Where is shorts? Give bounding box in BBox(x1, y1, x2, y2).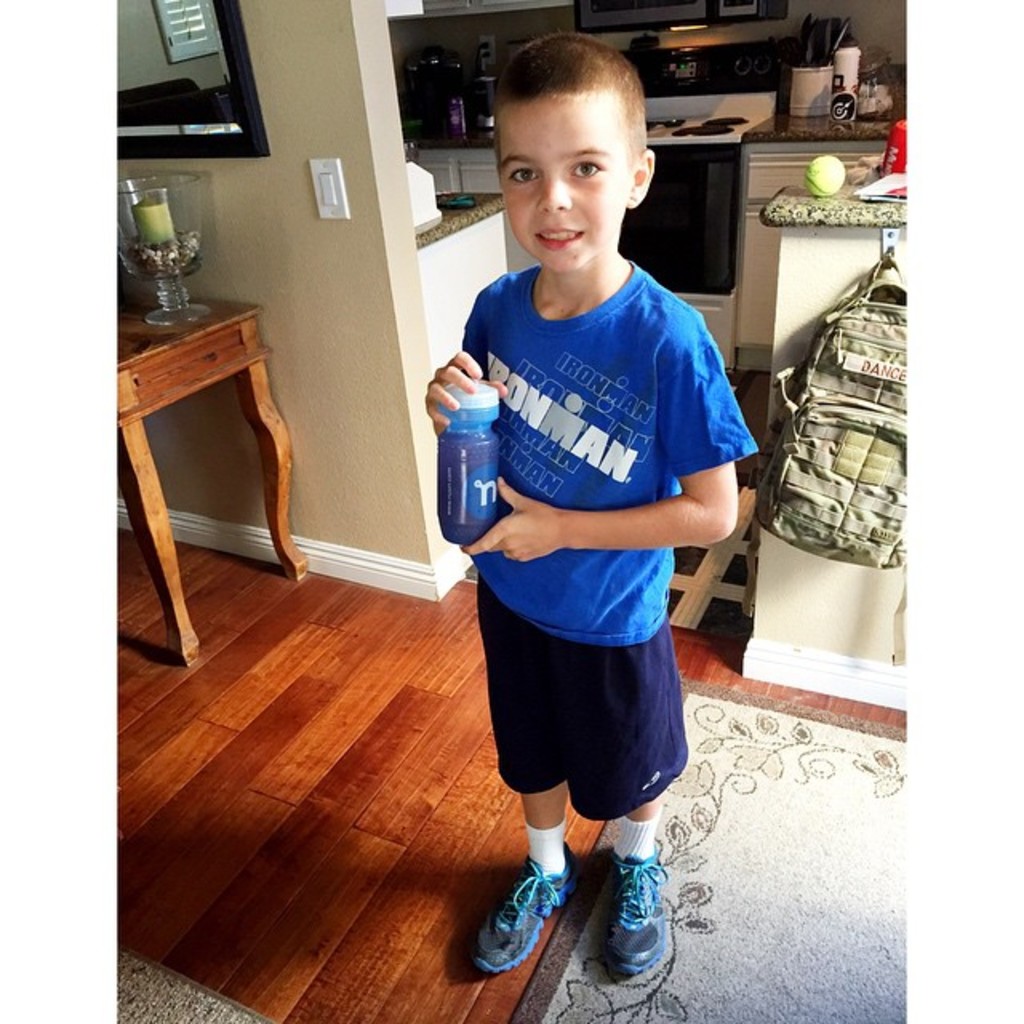
BBox(482, 602, 701, 811).
